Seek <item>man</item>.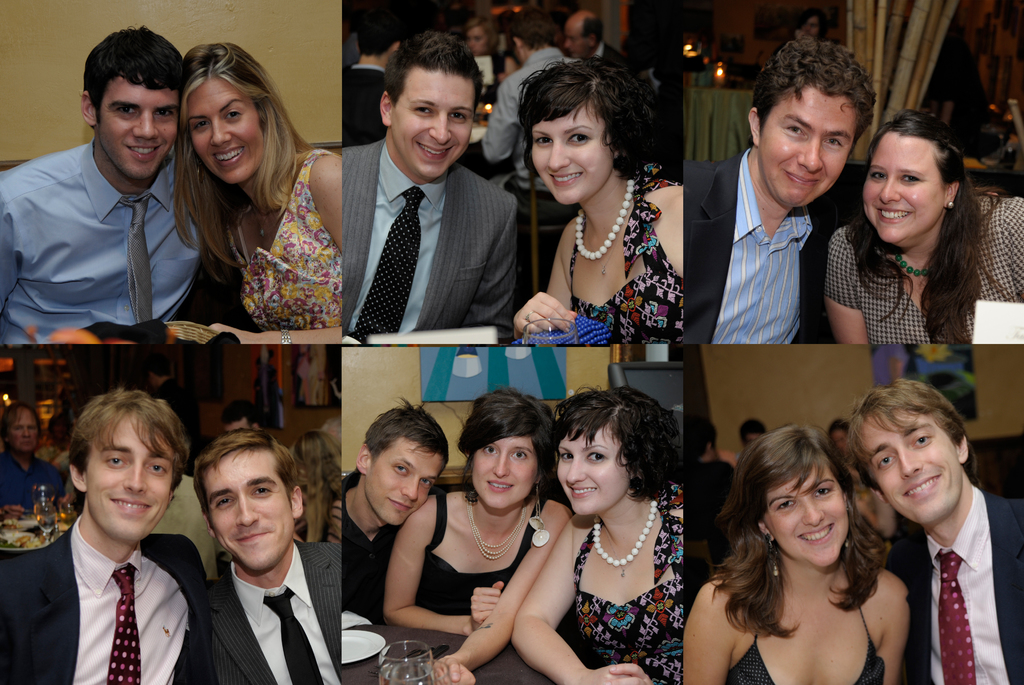
Rect(340, 13, 414, 136).
